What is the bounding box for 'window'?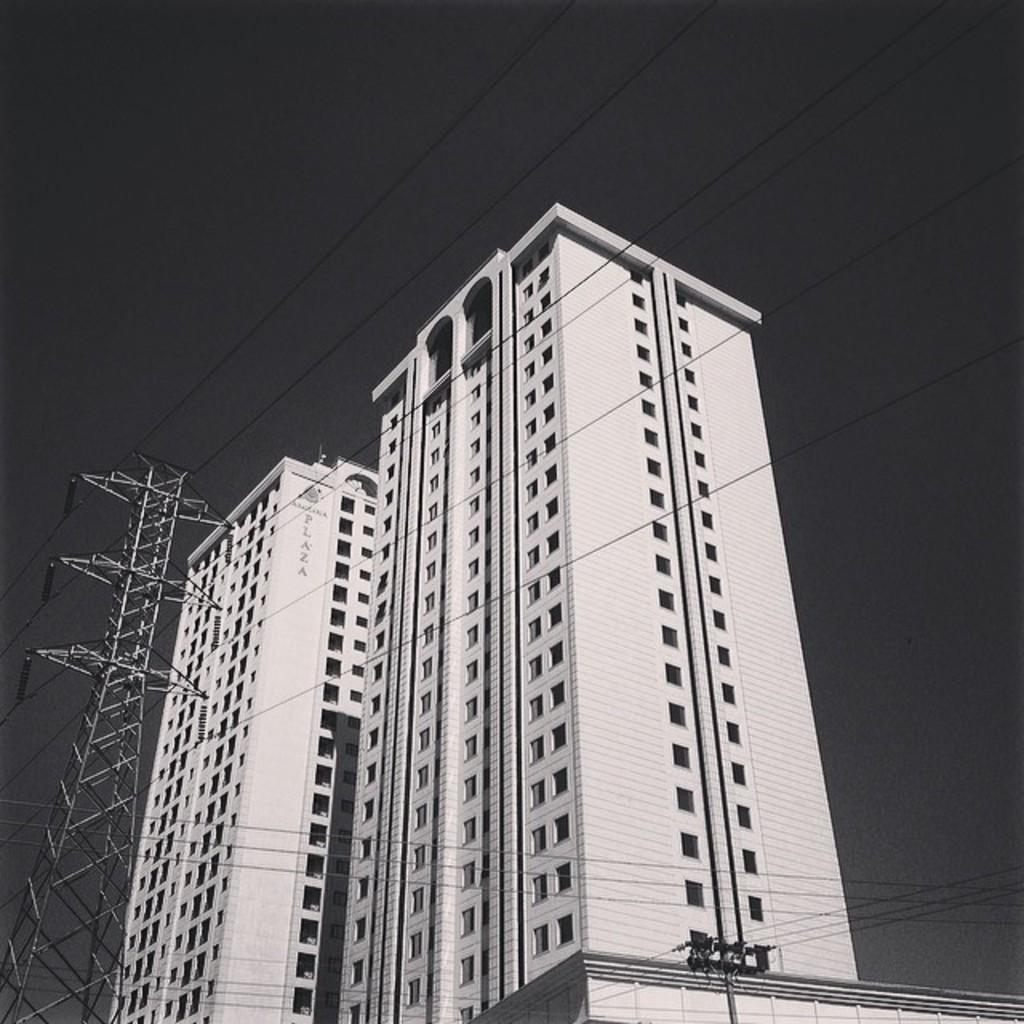
651, 490, 666, 512.
